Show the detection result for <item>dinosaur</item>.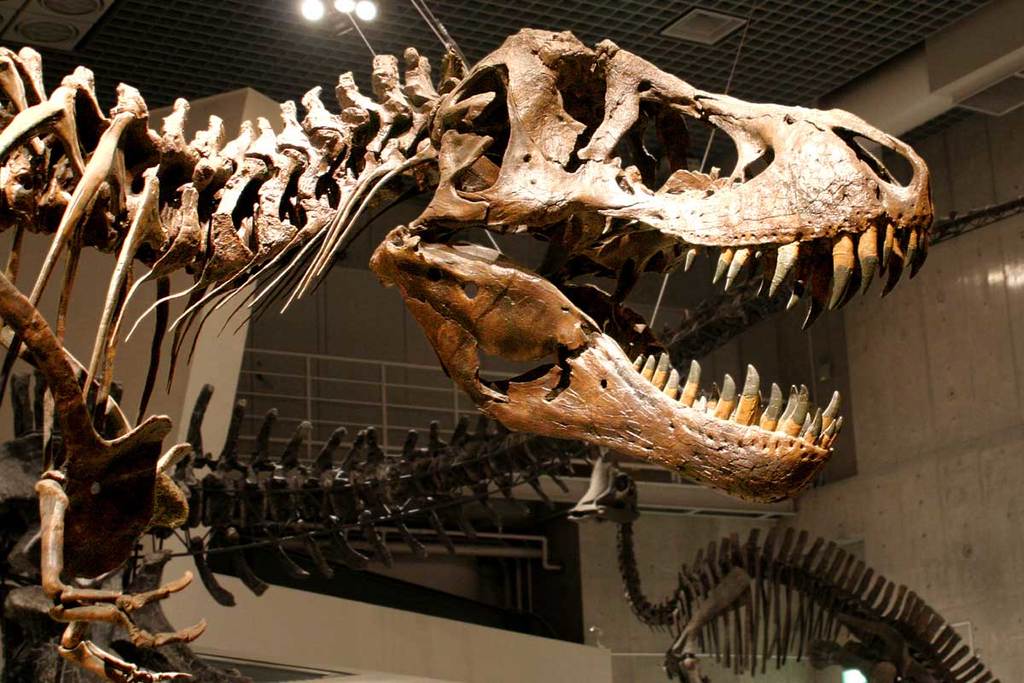
[563, 442, 1002, 682].
